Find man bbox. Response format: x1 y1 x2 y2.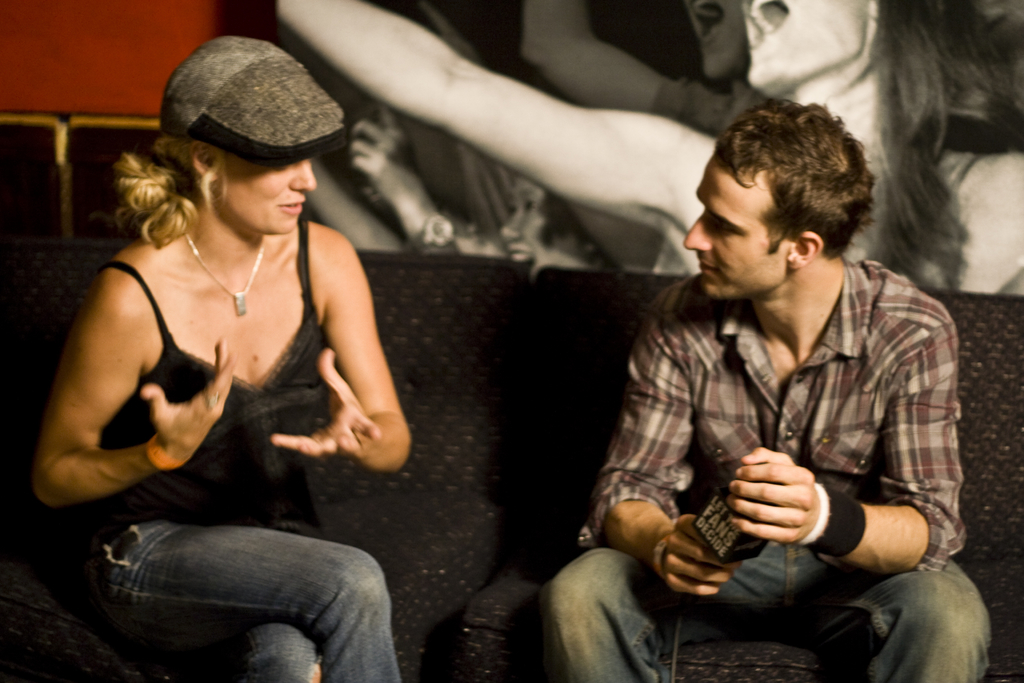
13 60 465 668.
